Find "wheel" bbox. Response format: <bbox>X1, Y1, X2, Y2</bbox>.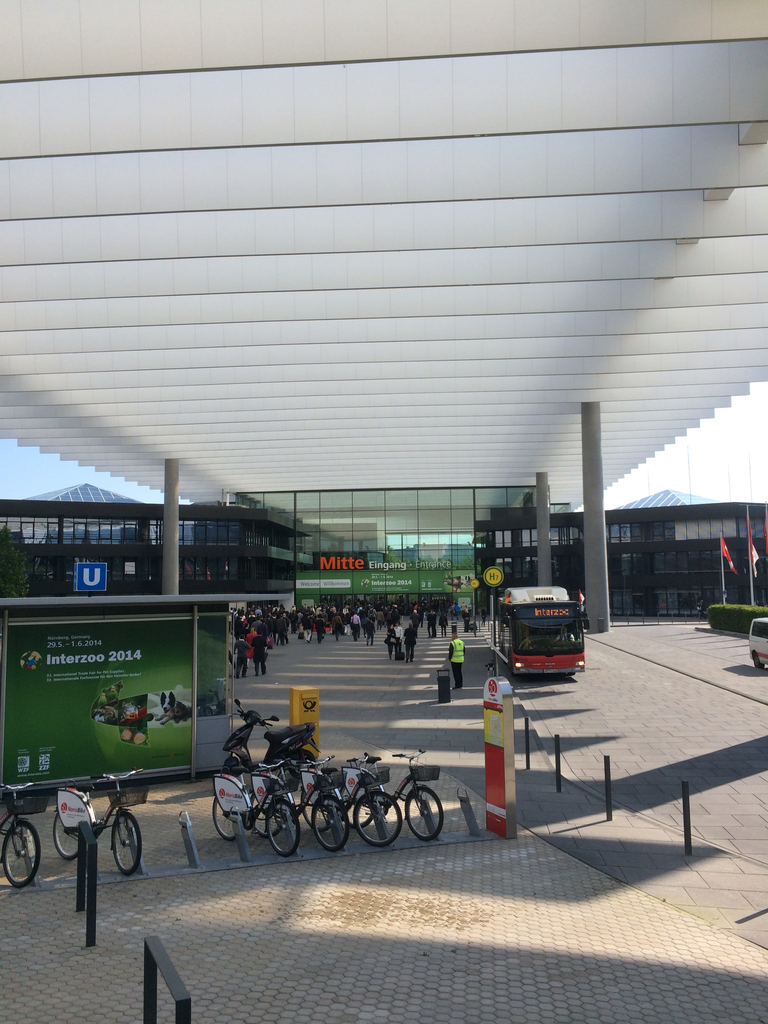
<bbox>262, 801, 300, 856</bbox>.
